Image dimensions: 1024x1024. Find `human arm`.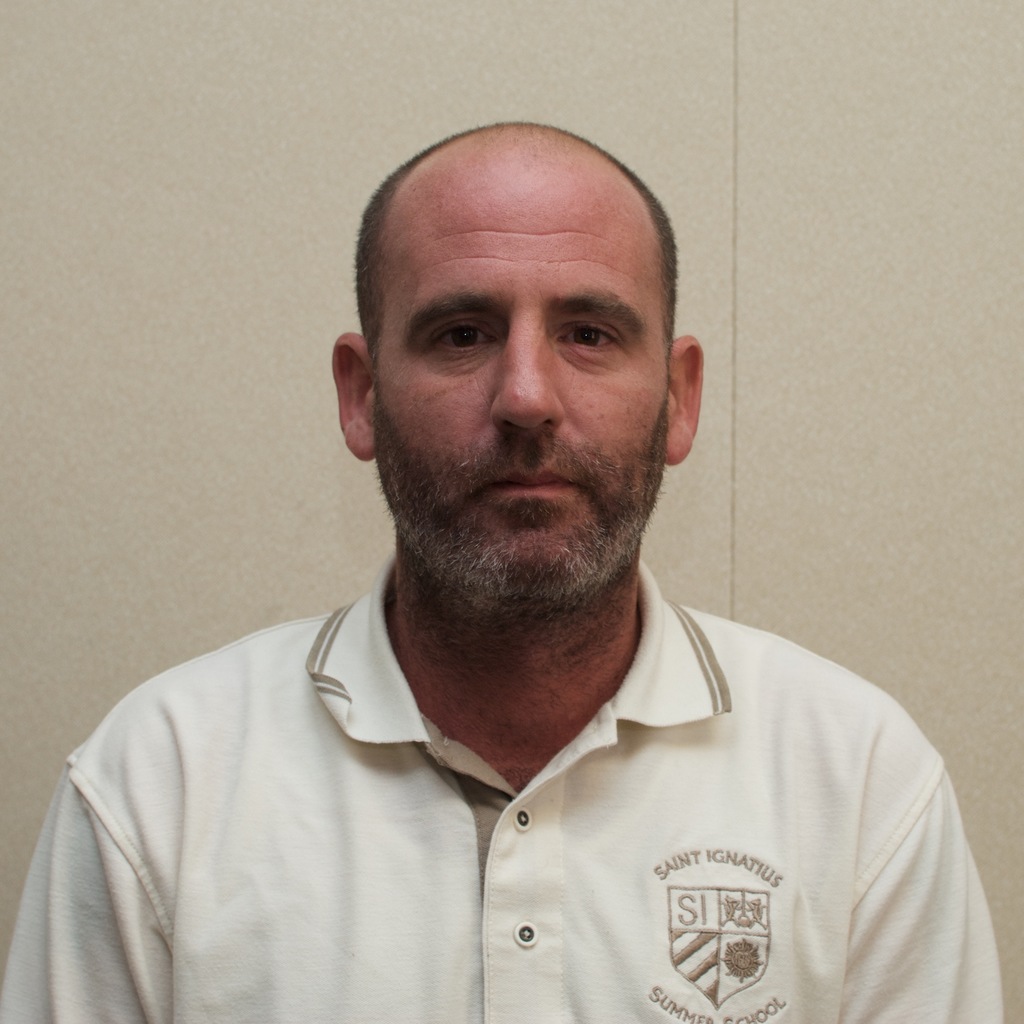
{"left": 848, "top": 762, "right": 1003, "bottom": 1023}.
